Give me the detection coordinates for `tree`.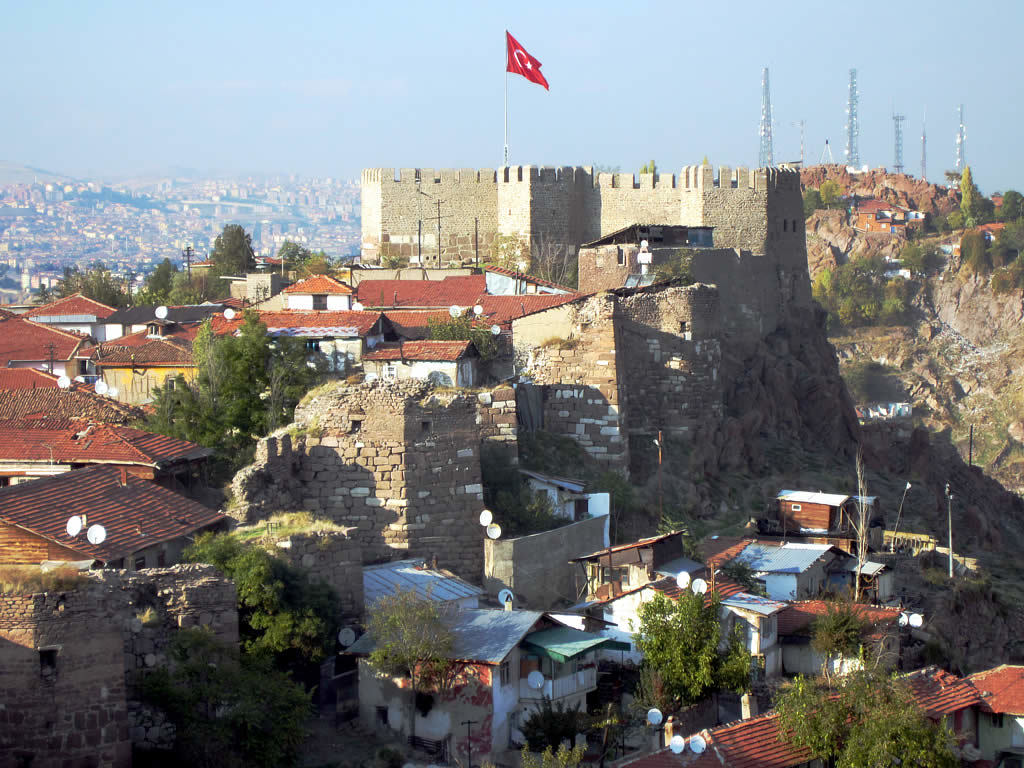
l=816, t=232, r=920, b=340.
